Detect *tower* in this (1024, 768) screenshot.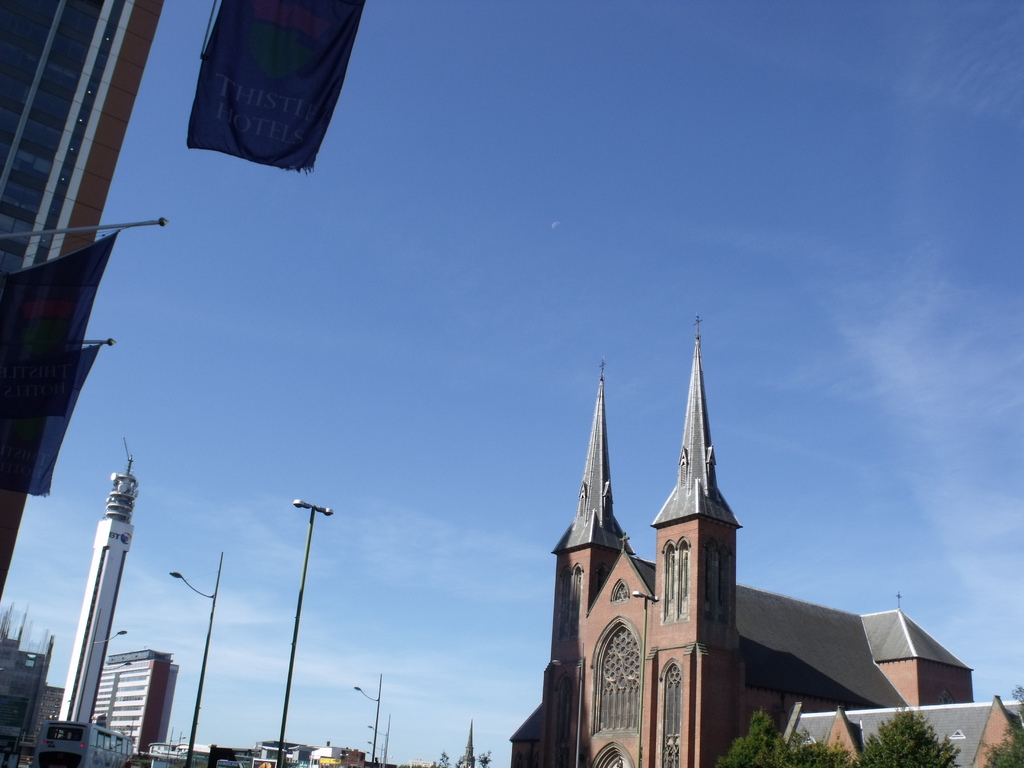
Detection: 0 0 164 609.
